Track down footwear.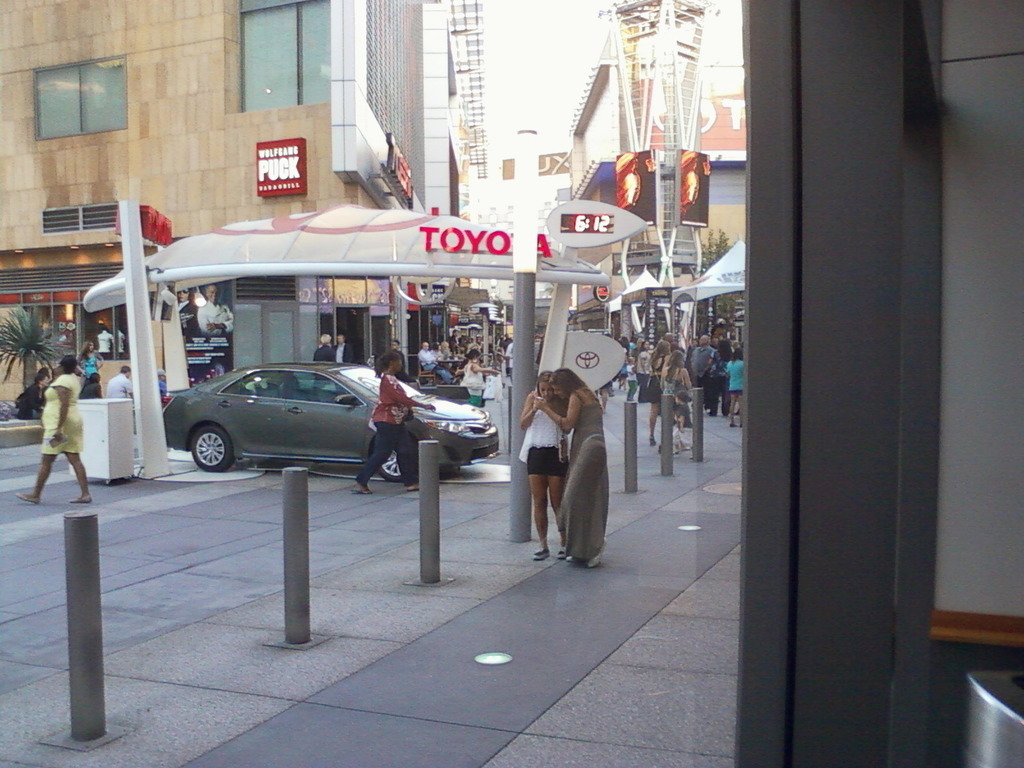
Tracked to rect(351, 486, 371, 495).
